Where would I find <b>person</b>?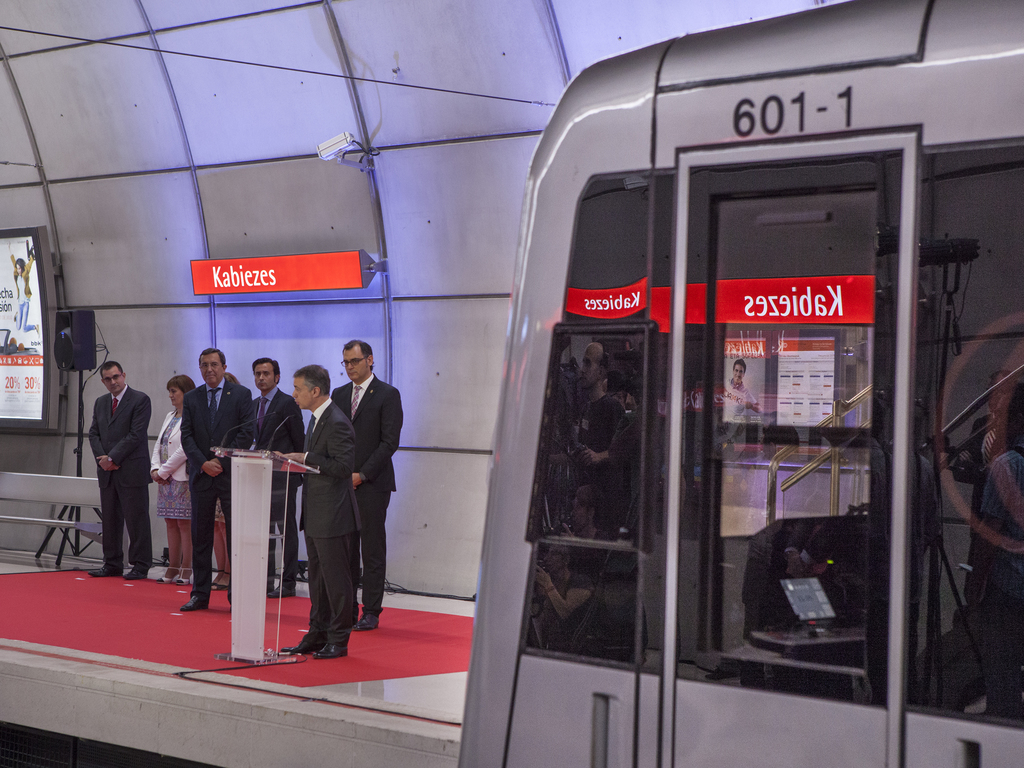
At (956, 387, 1023, 717).
